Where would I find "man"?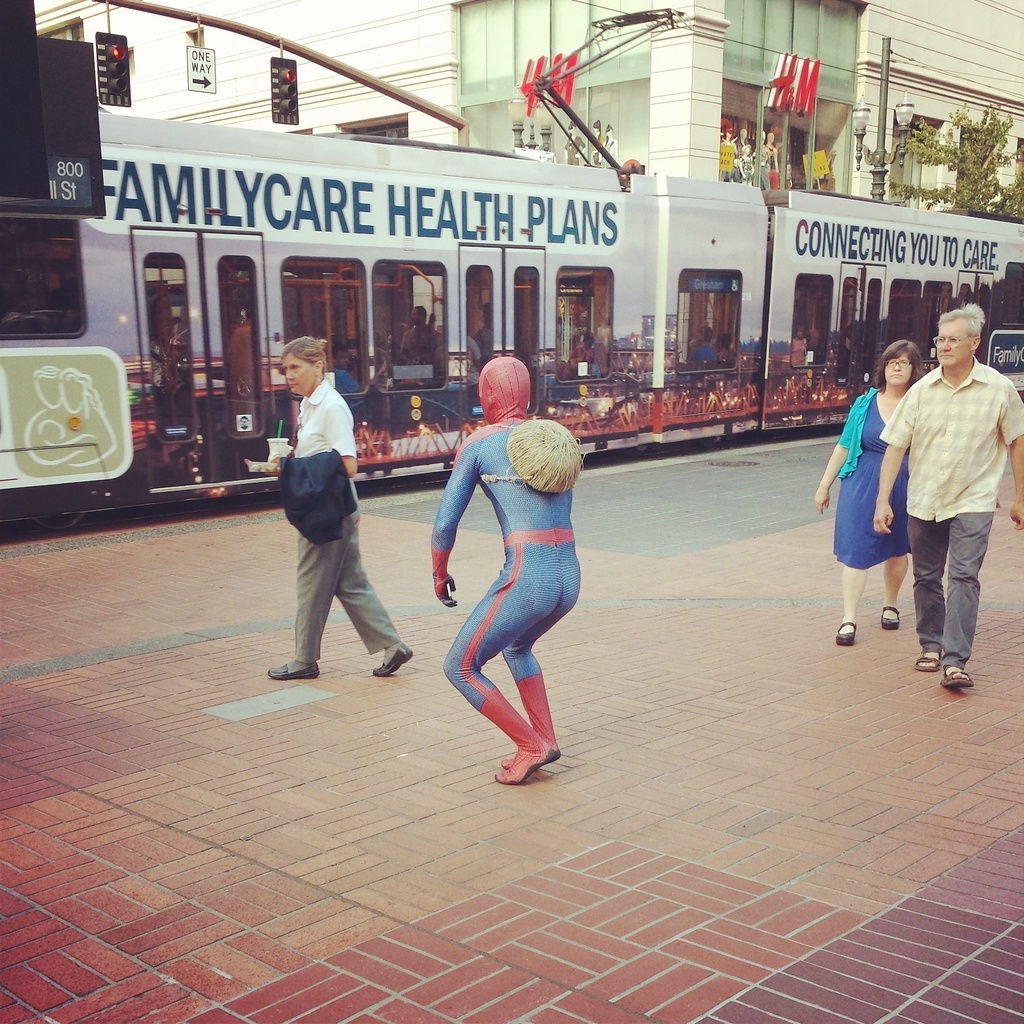
At bbox(865, 303, 1023, 687).
